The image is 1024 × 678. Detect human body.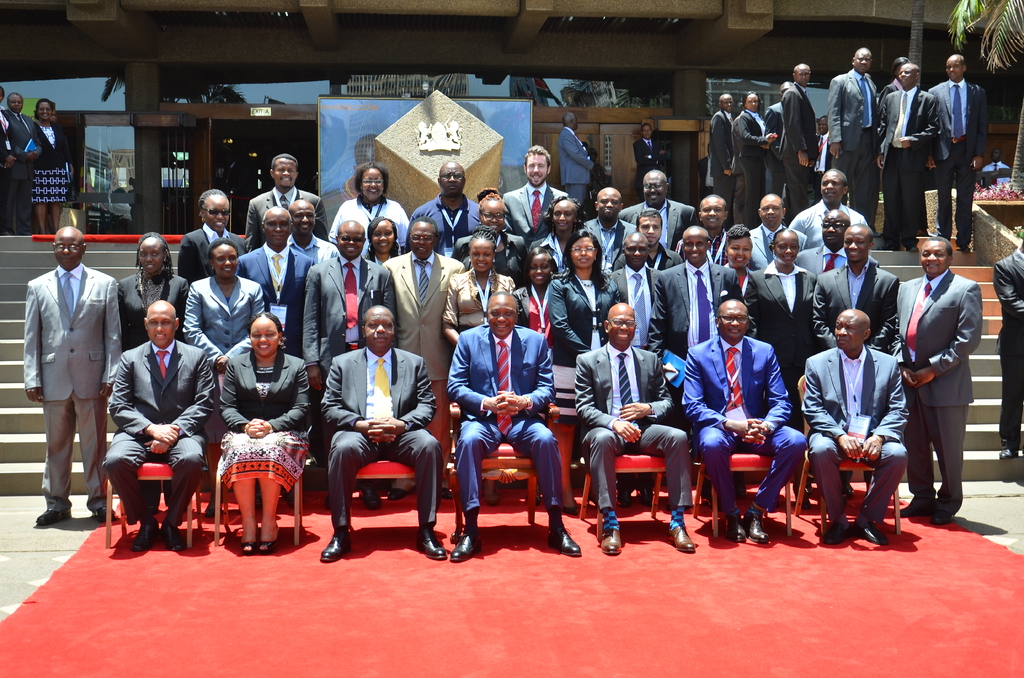
Detection: pyautogui.locateOnScreen(22, 262, 126, 501).
